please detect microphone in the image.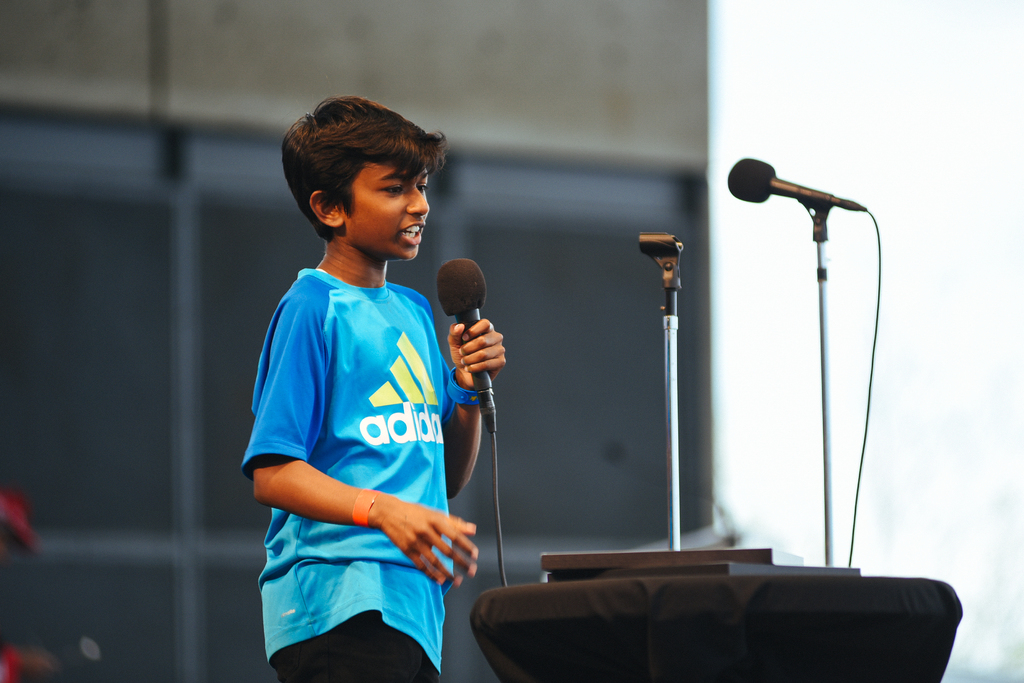
[438,262,500,437].
